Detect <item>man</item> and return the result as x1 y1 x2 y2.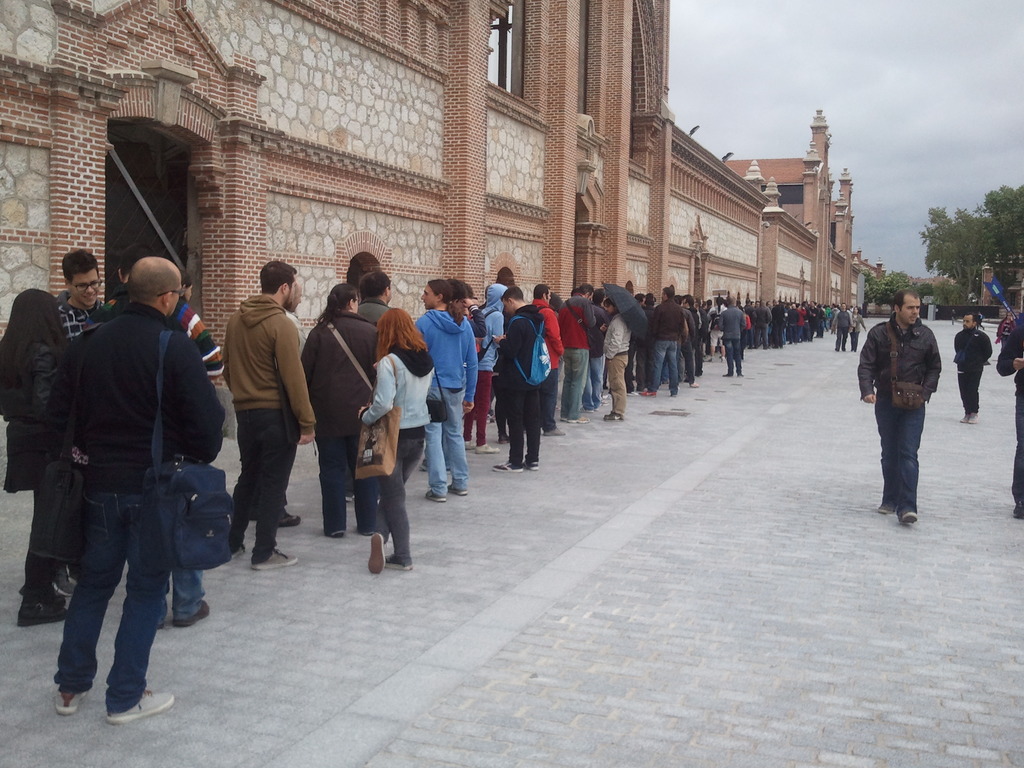
857 287 943 521.
